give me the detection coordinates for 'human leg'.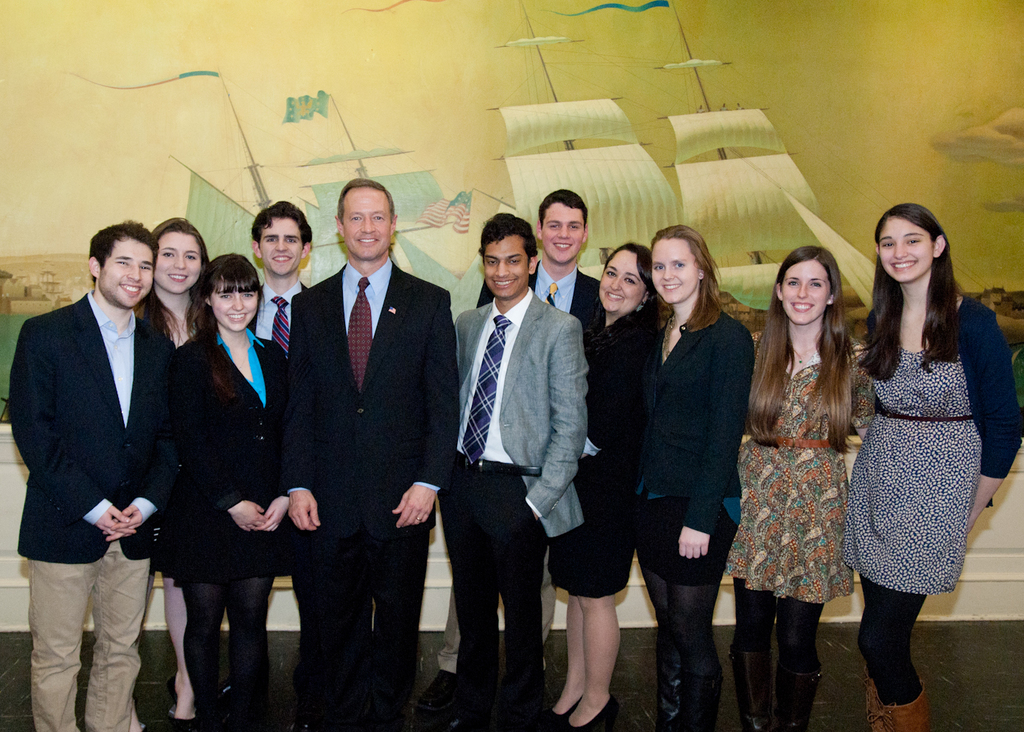
l=729, t=581, r=775, b=728.
